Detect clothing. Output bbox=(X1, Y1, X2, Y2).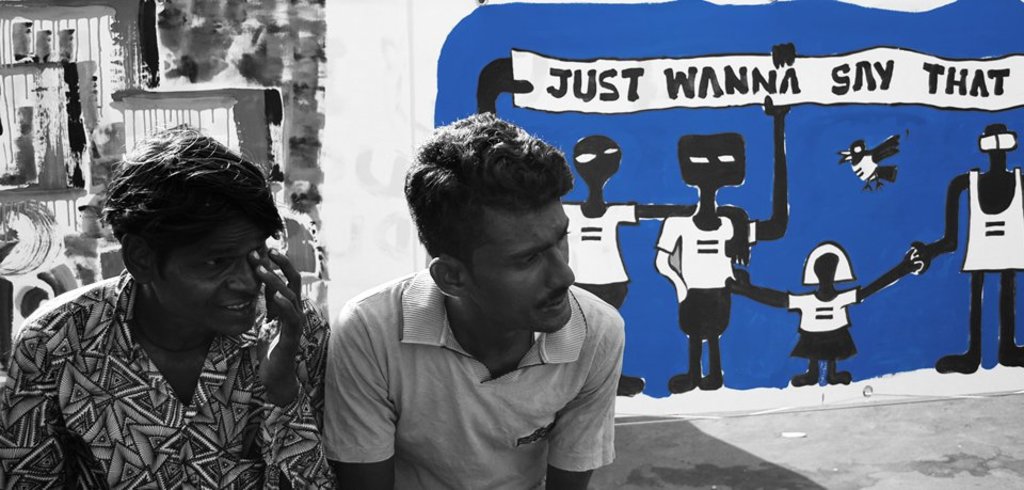
bbox=(786, 242, 855, 336).
